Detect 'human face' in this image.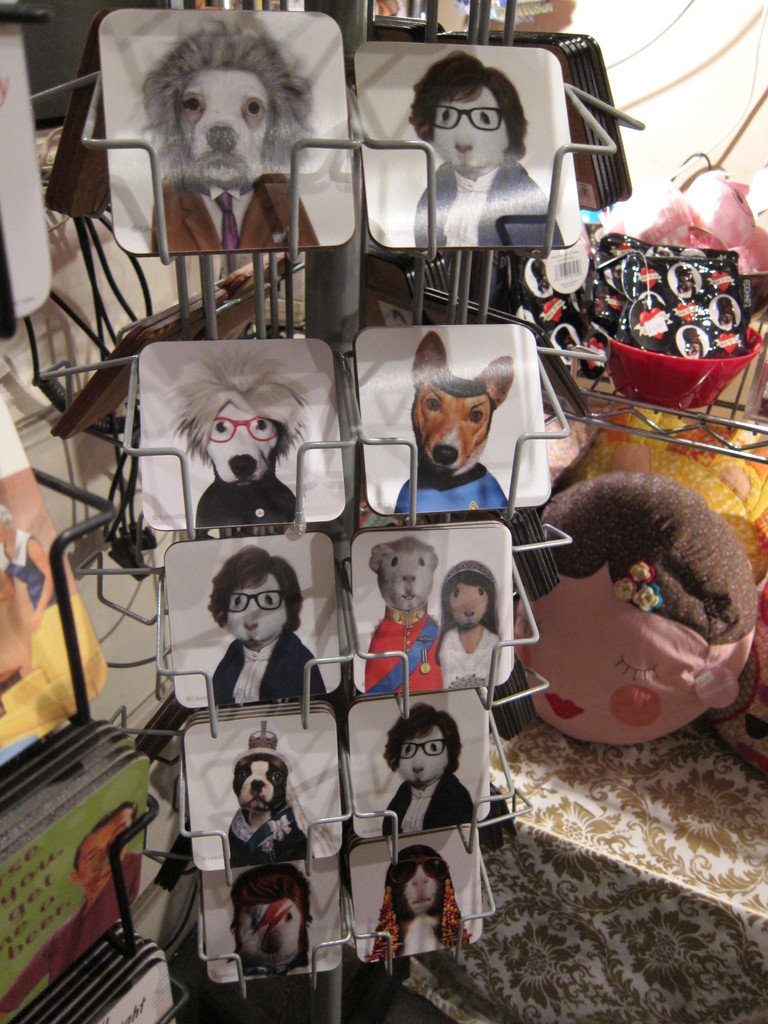
Detection: <box>524,566,709,733</box>.
